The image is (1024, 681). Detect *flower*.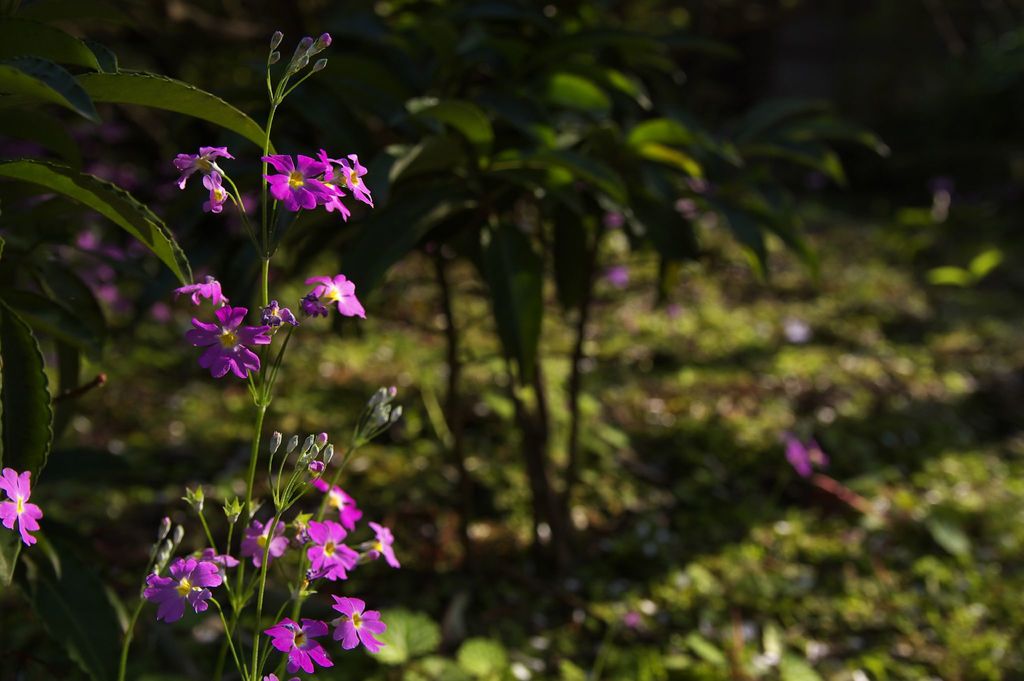
Detection: bbox=(292, 257, 365, 329).
